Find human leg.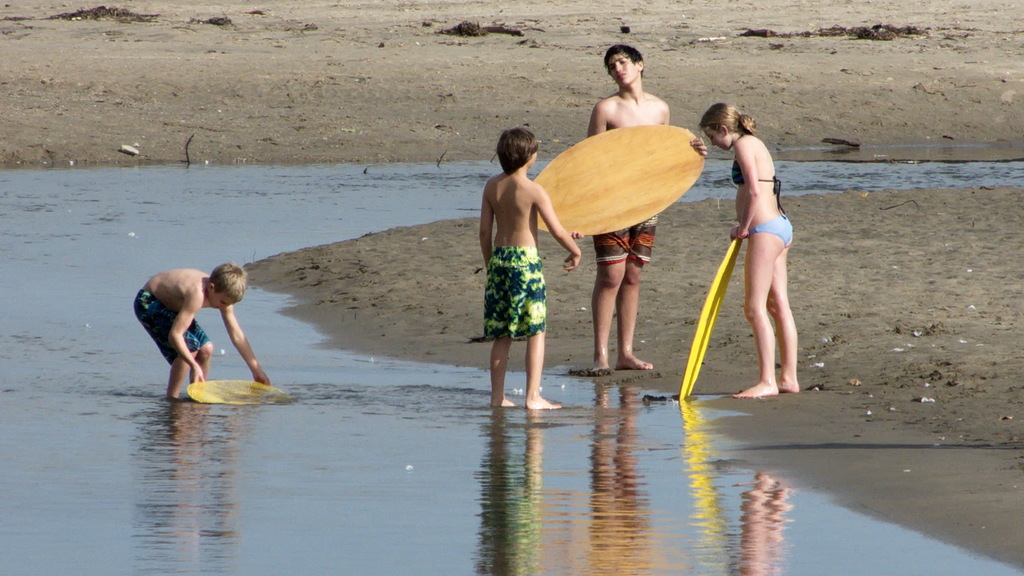
pyautogui.locateOnScreen(193, 345, 210, 389).
